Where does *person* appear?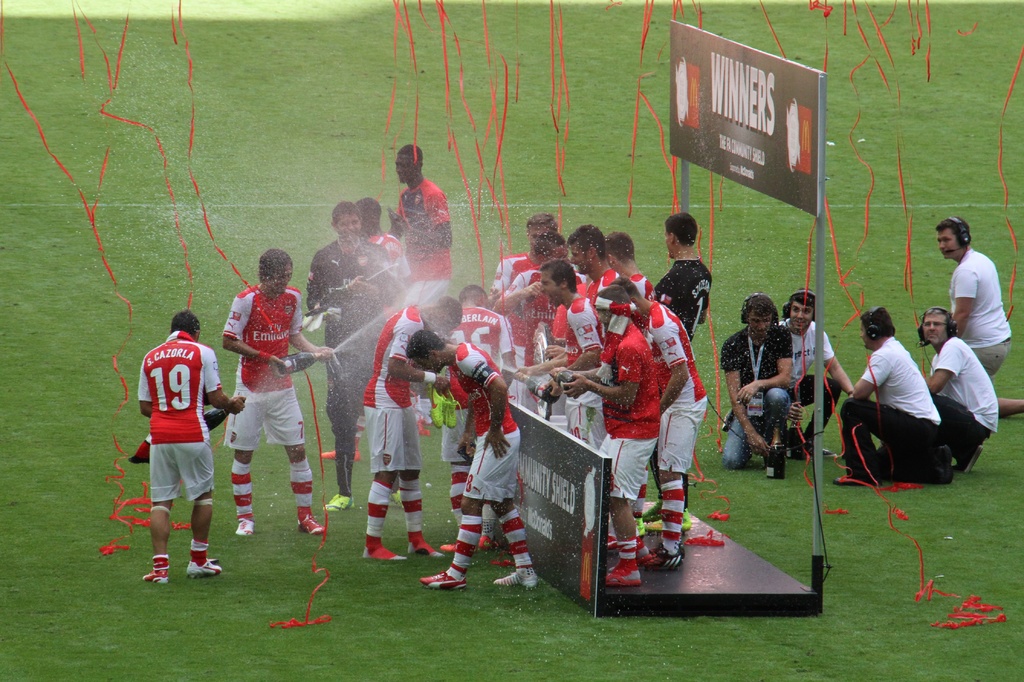
Appears at detection(390, 139, 455, 310).
